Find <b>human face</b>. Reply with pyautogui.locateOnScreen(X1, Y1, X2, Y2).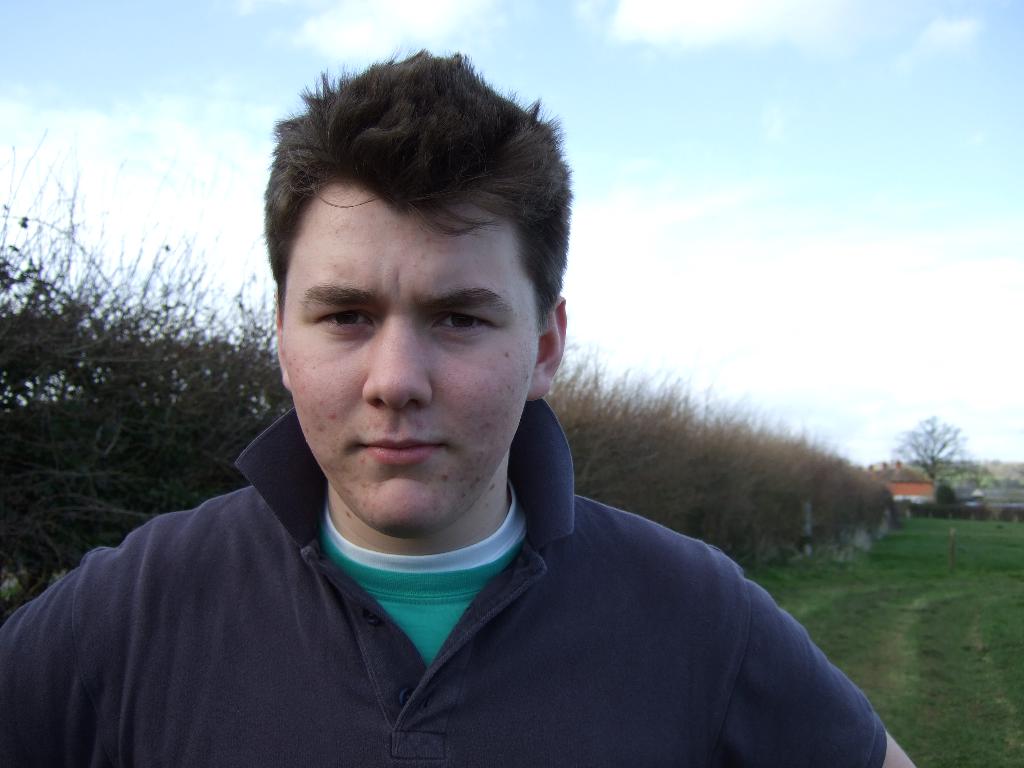
pyautogui.locateOnScreen(276, 186, 535, 534).
